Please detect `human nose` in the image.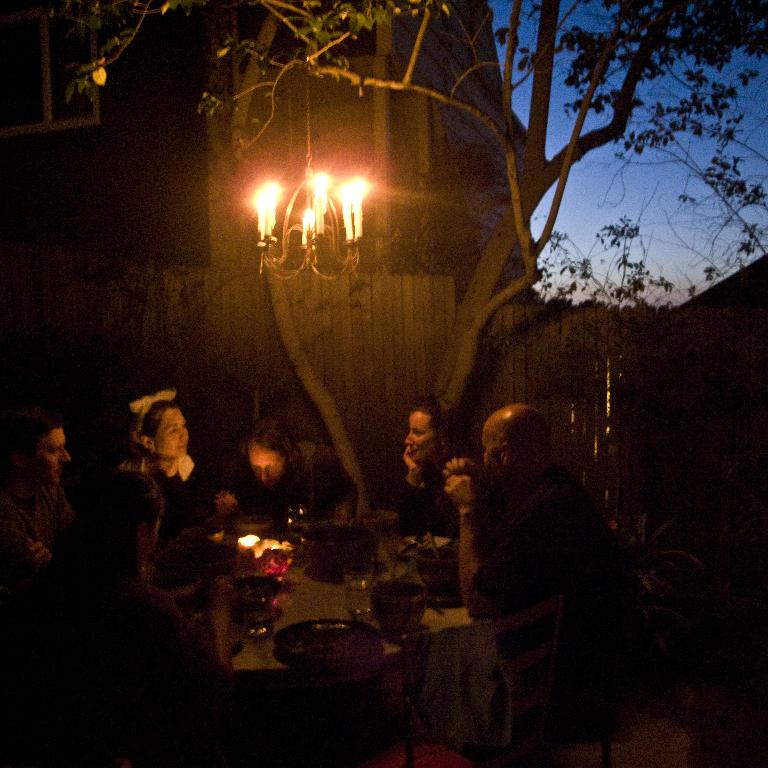
<bbox>404, 431, 415, 445</bbox>.
